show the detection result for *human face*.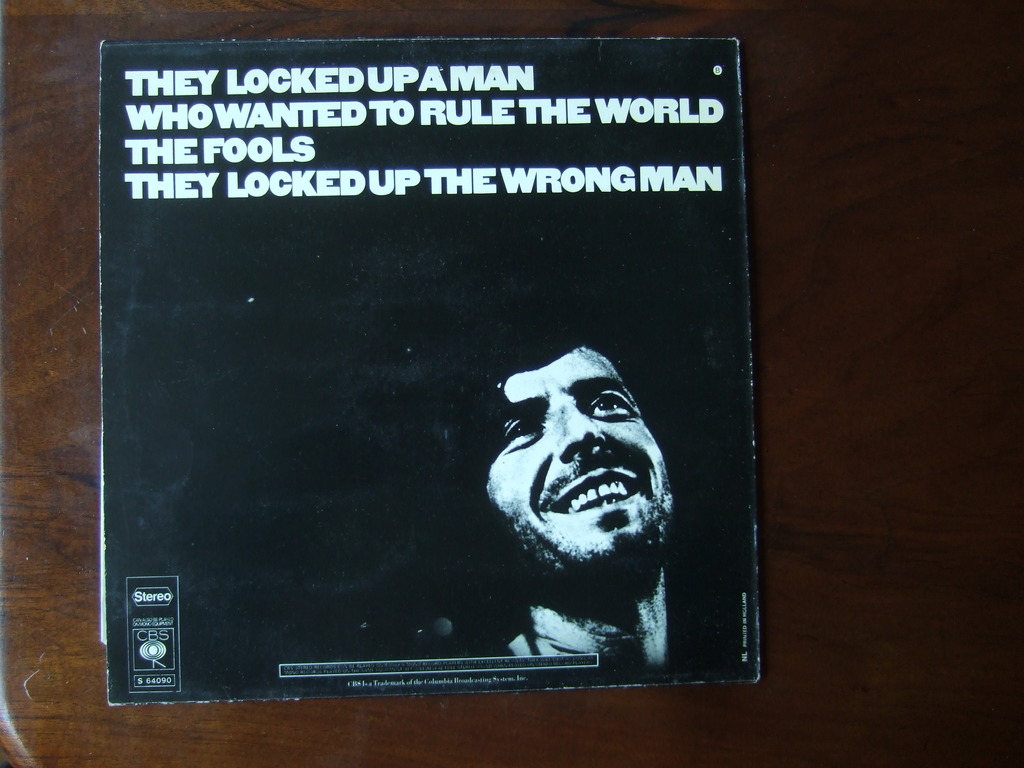
(x1=486, y1=343, x2=675, y2=591).
